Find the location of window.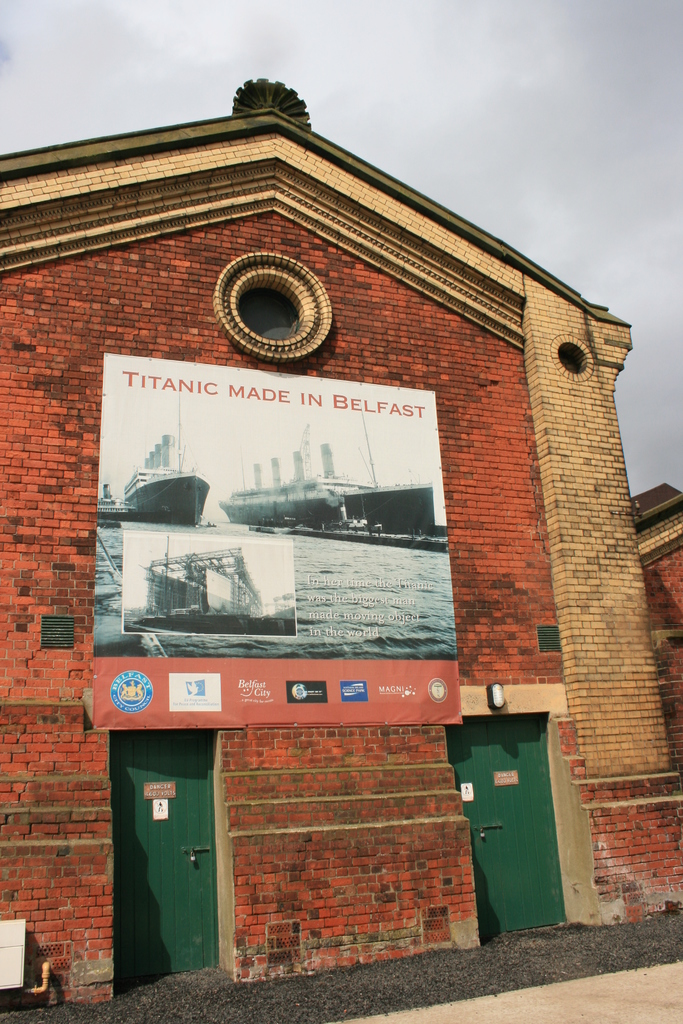
Location: 235, 282, 305, 339.
